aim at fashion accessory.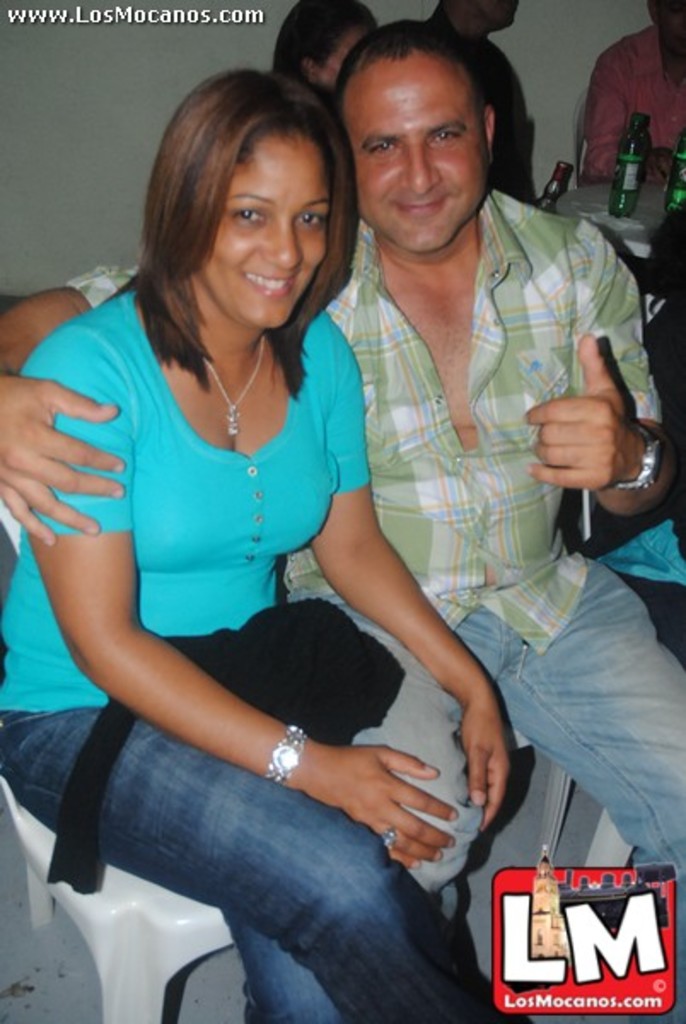
Aimed at (x1=200, y1=329, x2=275, y2=439).
